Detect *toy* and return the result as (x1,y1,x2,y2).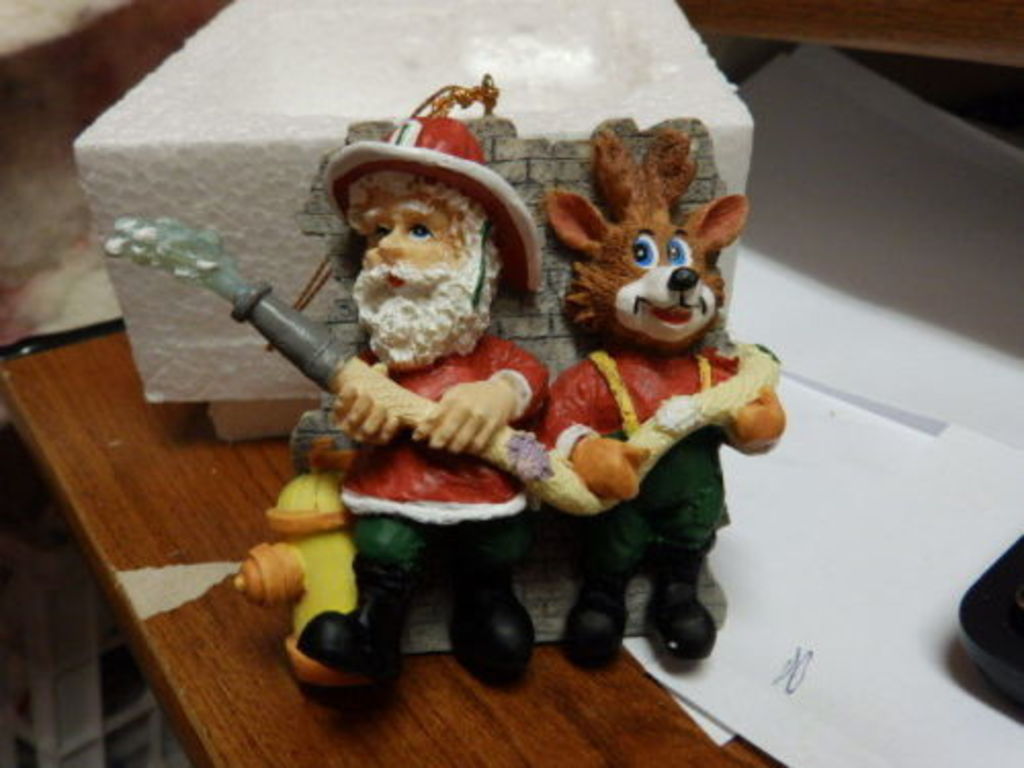
(516,131,772,680).
